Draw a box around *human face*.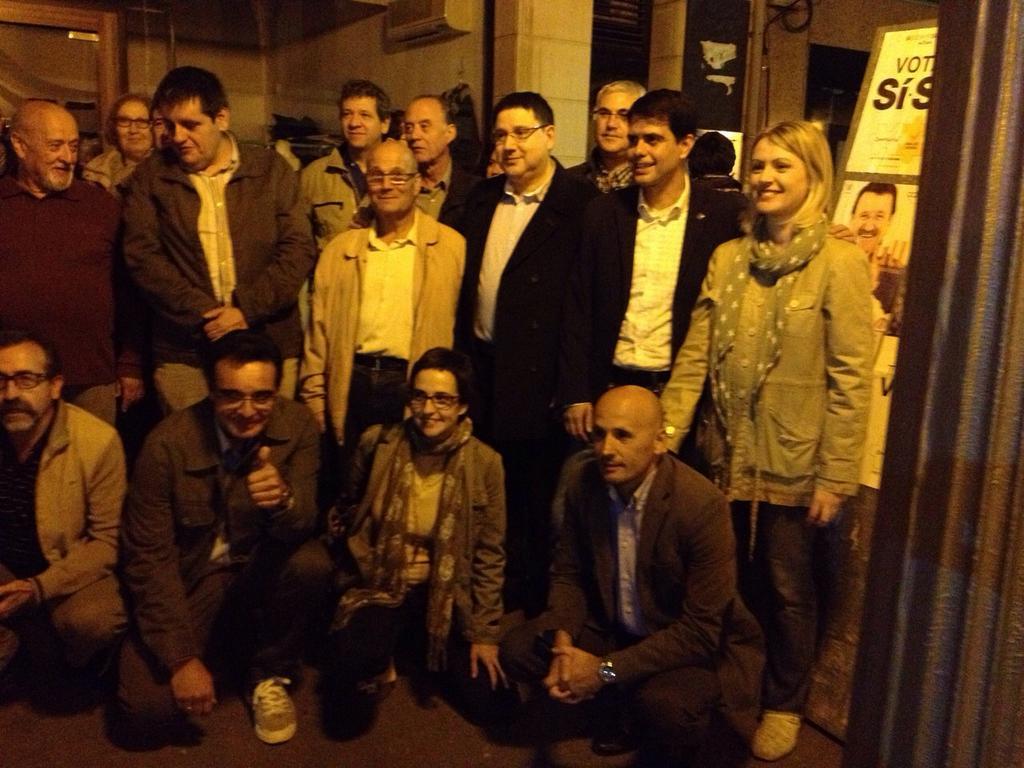
[118, 101, 155, 152].
